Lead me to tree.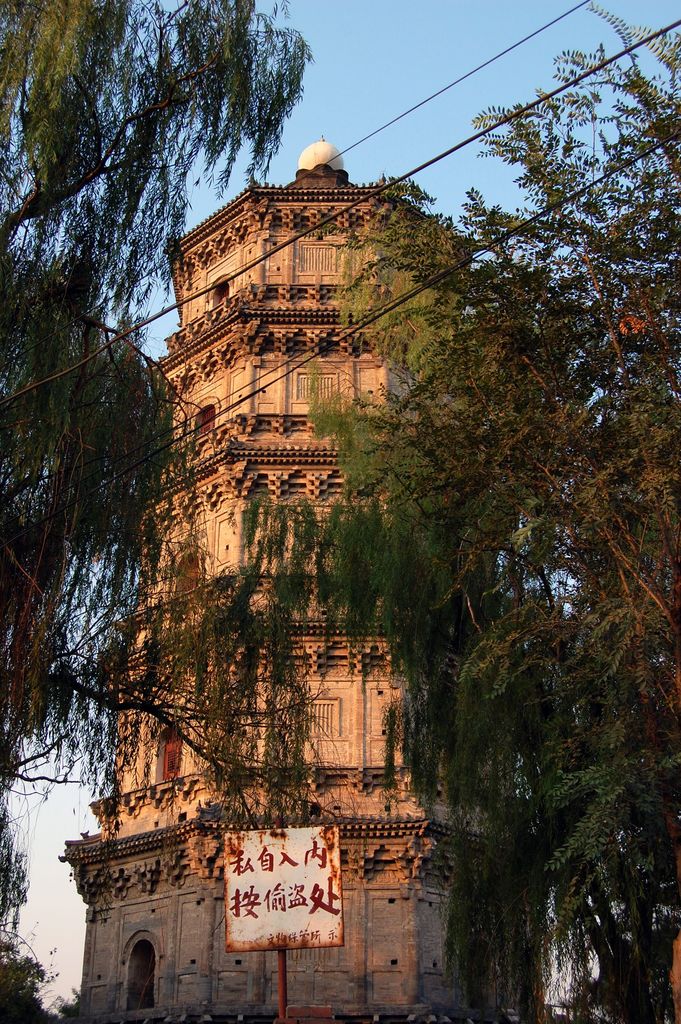
Lead to region(0, 810, 88, 1023).
